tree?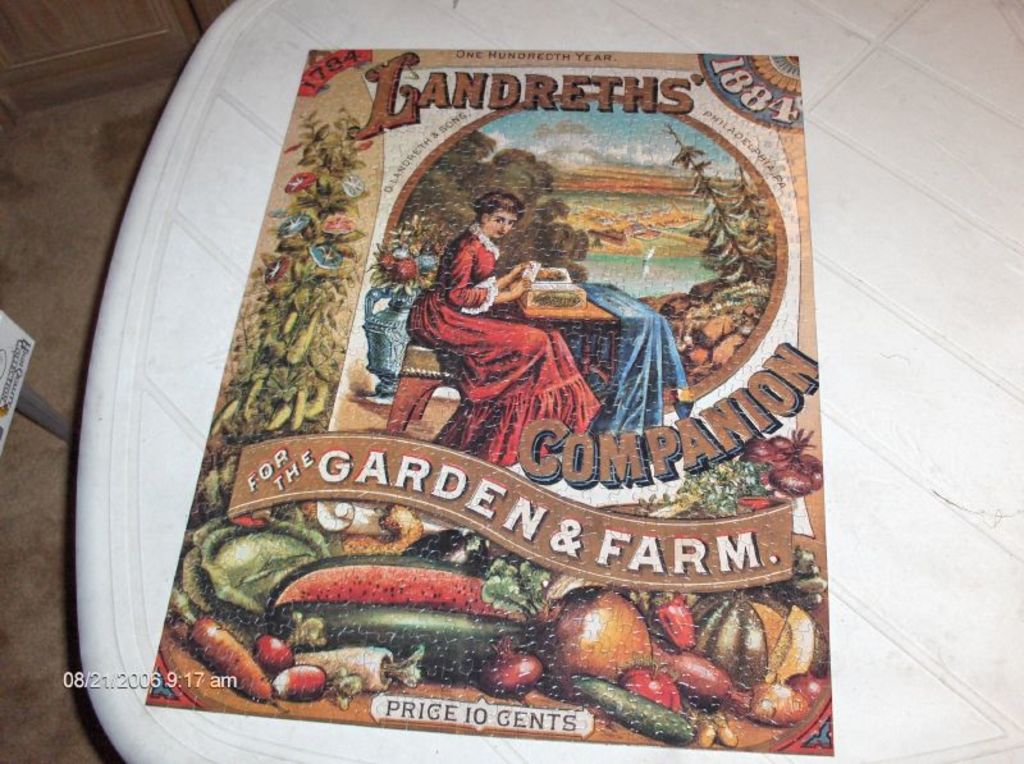
bbox(717, 159, 777, 260)
